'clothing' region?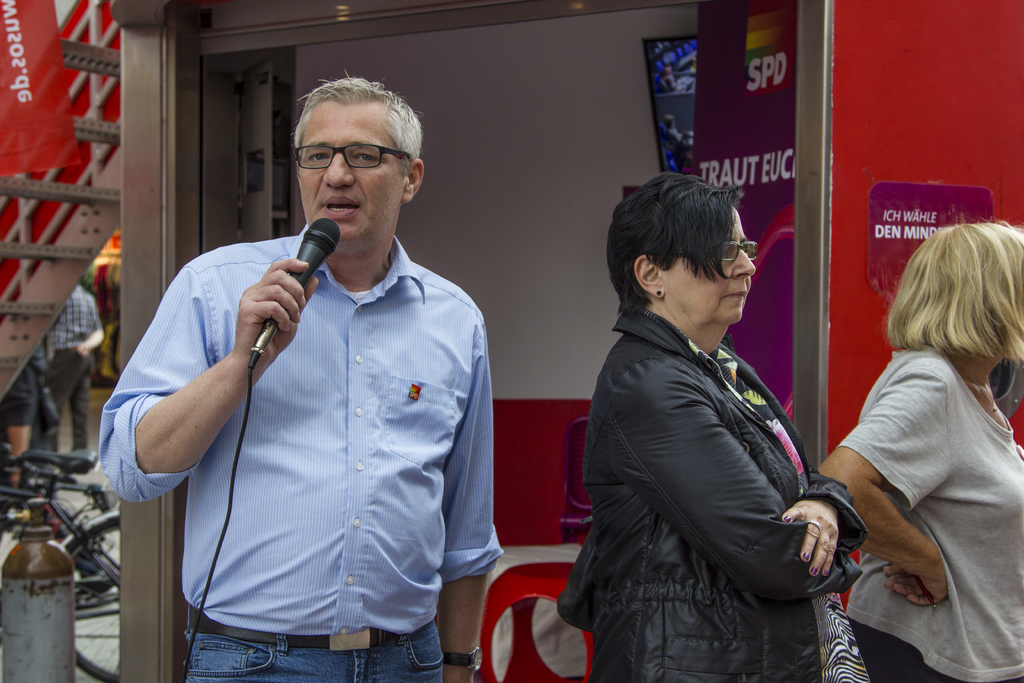
0,343,49,432
